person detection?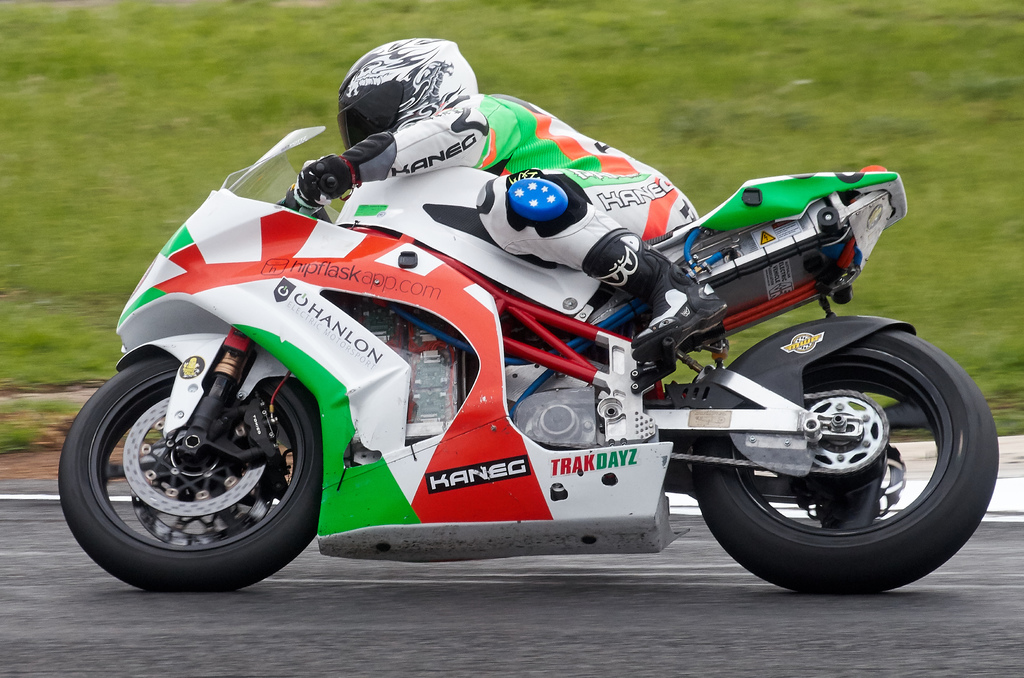
crop(291, 38, 735, 364)
